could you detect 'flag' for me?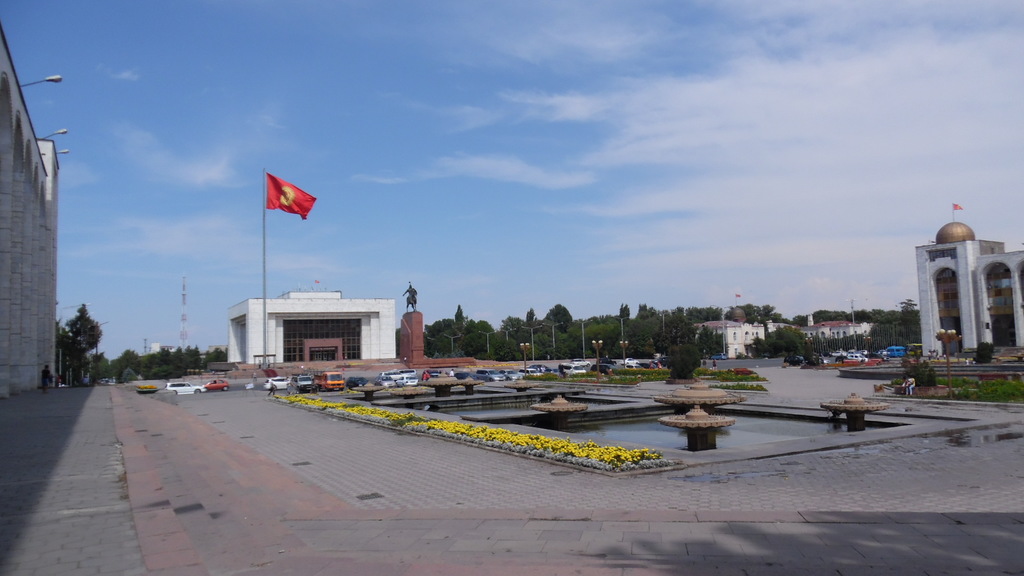
Detection result: 251:164:314:233.
